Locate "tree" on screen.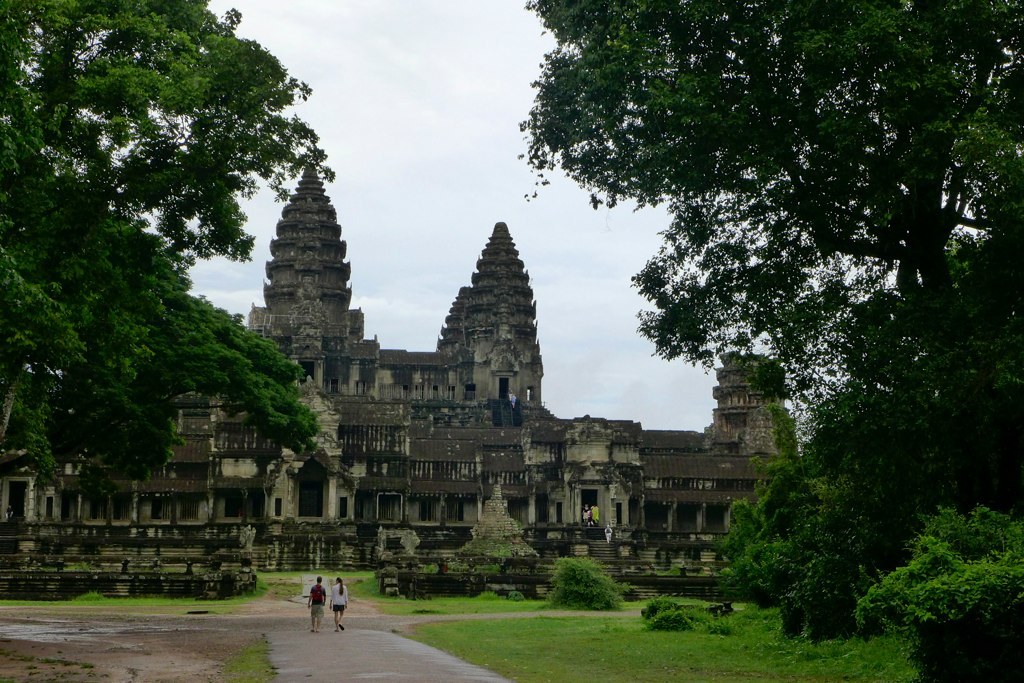
On screen at 914/453/1023/643.
